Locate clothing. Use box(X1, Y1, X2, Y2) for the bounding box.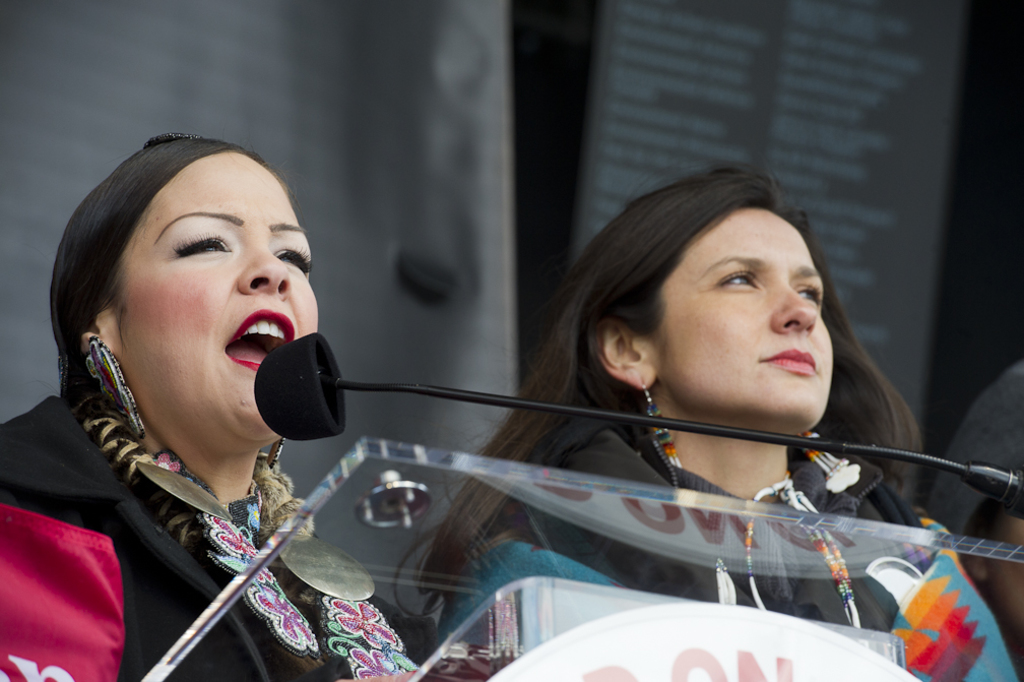
box(435, 400, 1015, 681).
